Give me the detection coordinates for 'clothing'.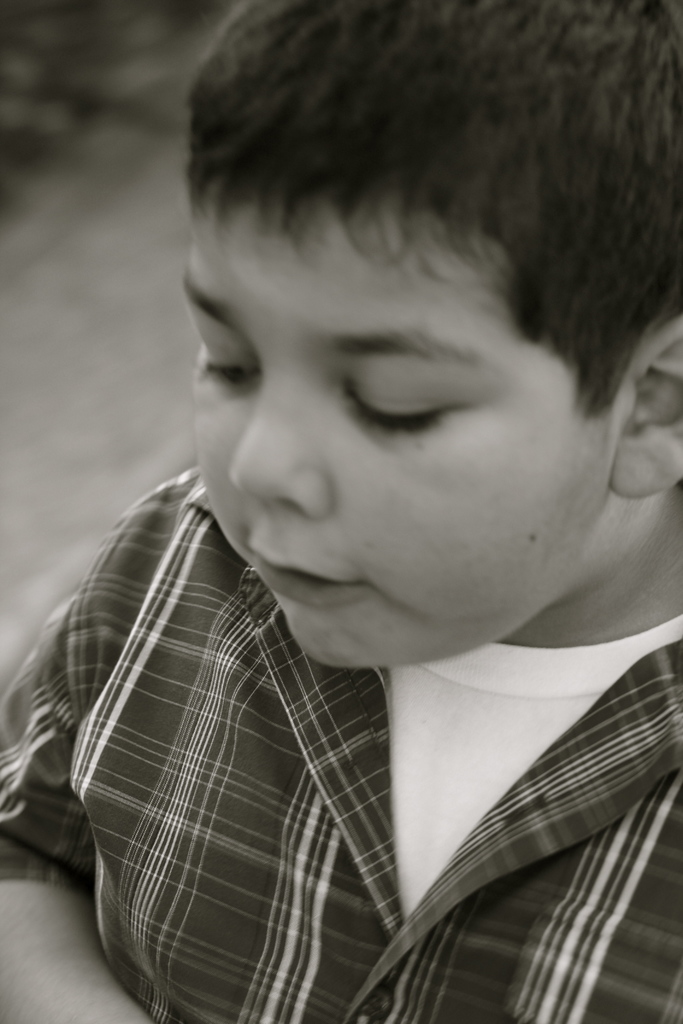
crop(33, 272, 666, 1023).
